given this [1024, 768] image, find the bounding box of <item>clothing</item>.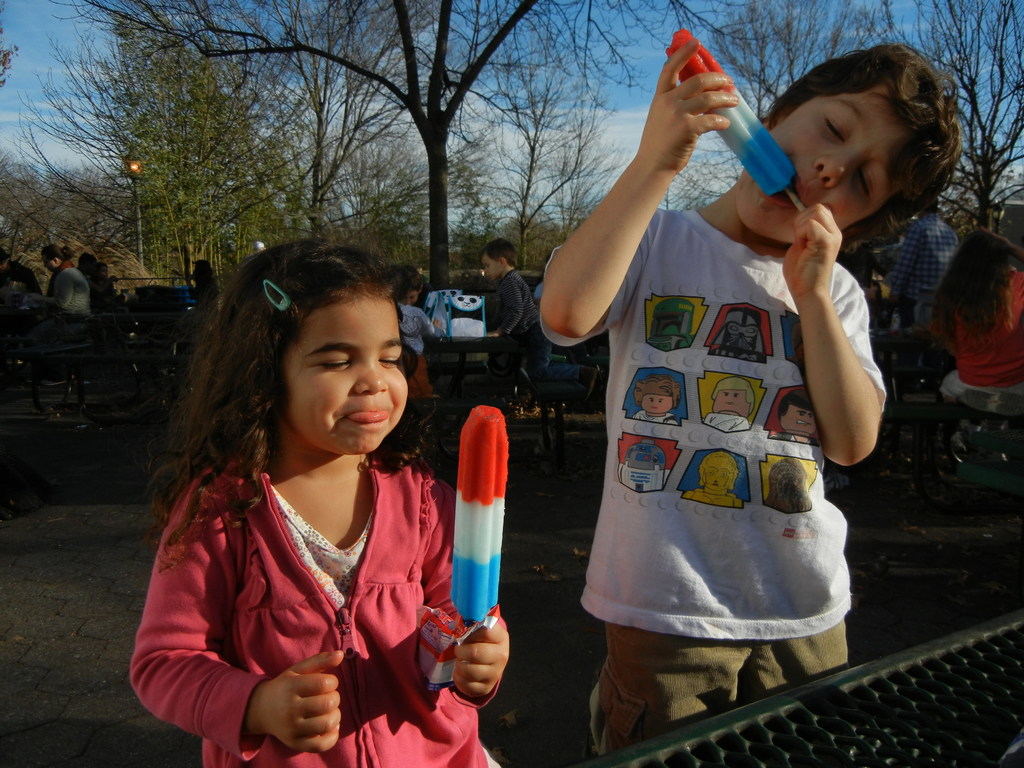
detection(538, 204, 883, 754).
